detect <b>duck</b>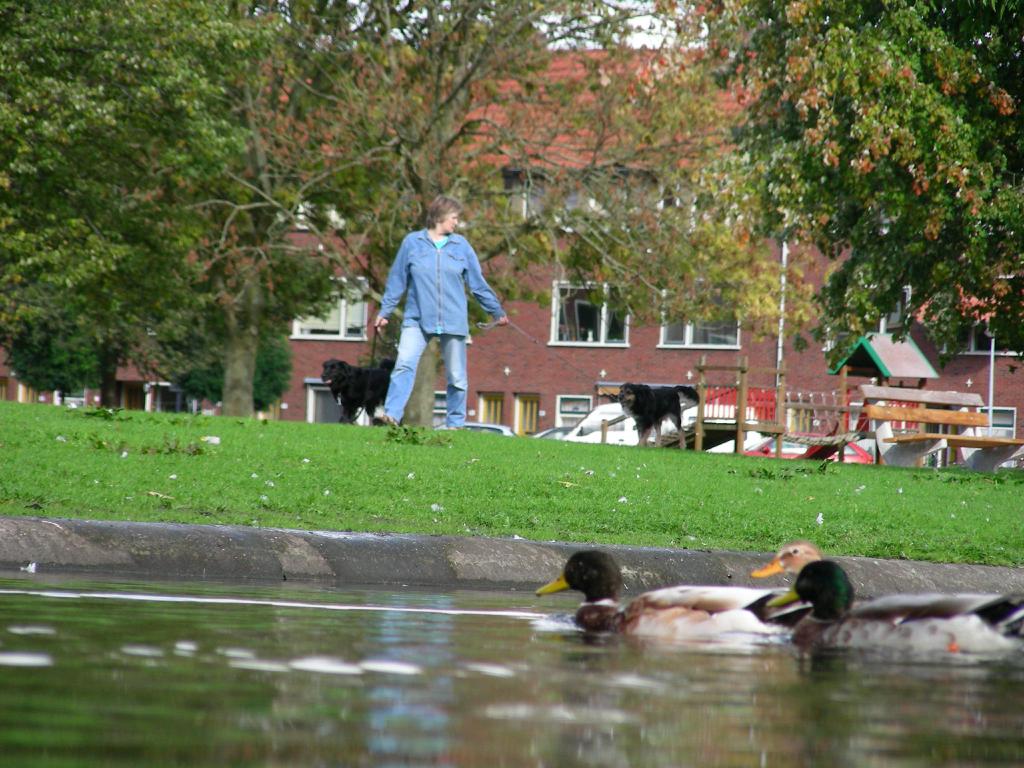
525, 558, 837, 647
